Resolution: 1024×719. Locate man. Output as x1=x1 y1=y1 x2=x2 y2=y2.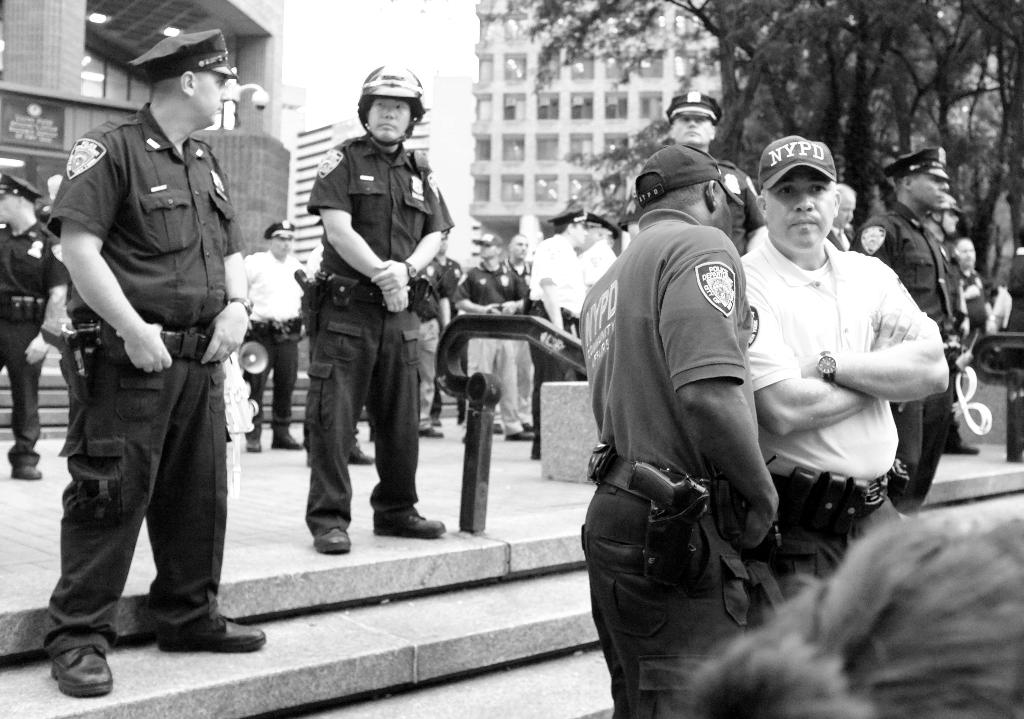
x1=932 y1=194 x2=959 y2=244.
